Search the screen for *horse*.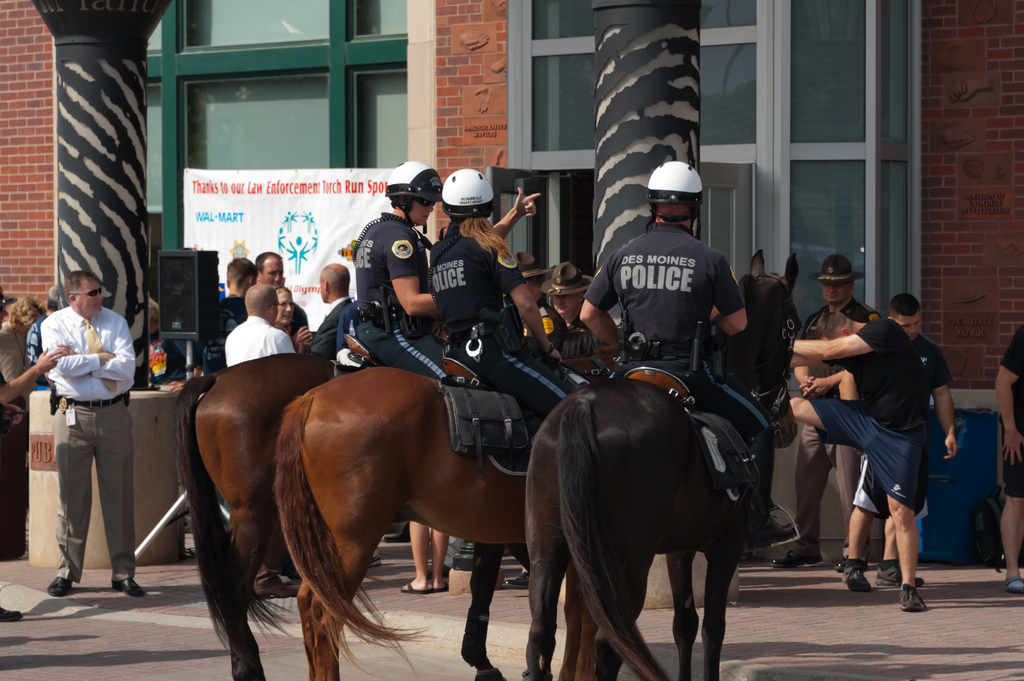
Found at bbox=(525, 244, 802, 680).
